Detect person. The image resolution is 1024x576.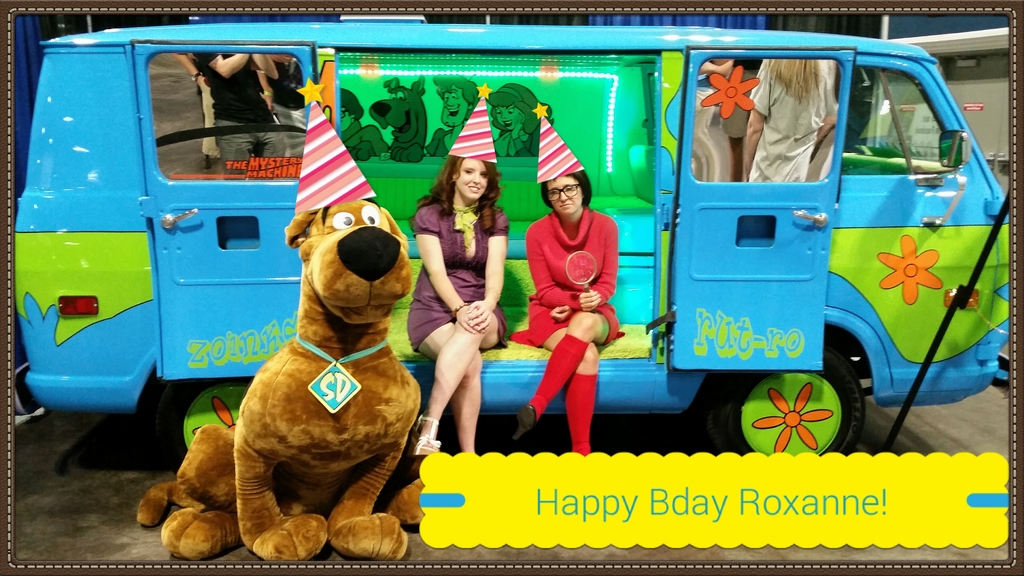
bbox=[492, 81, 557, 162].
